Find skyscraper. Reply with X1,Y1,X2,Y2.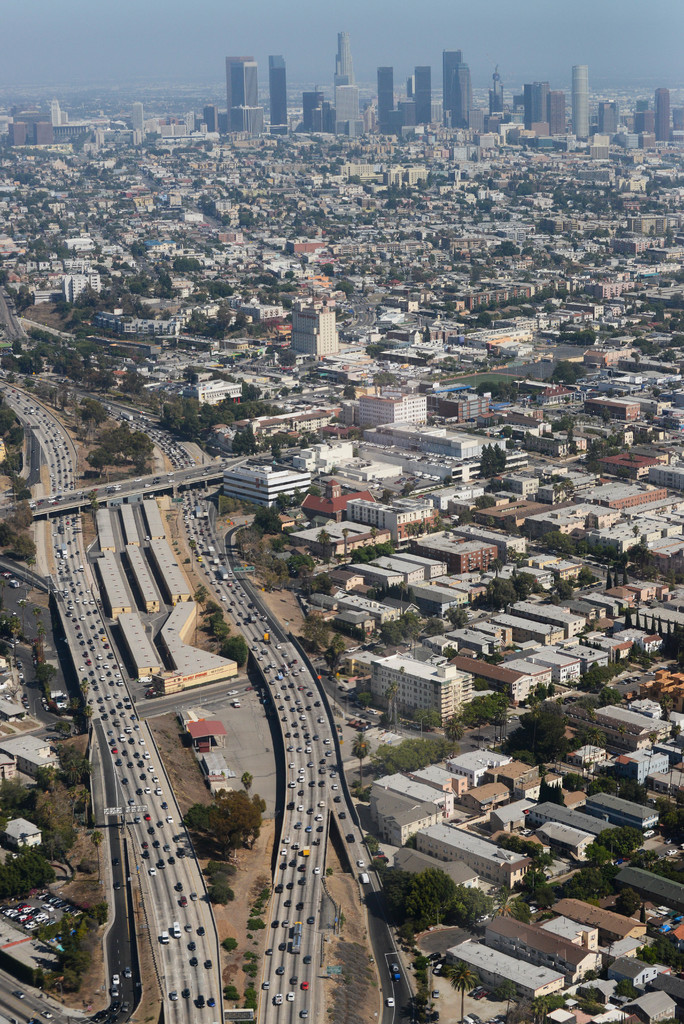
374,58,399,140.
